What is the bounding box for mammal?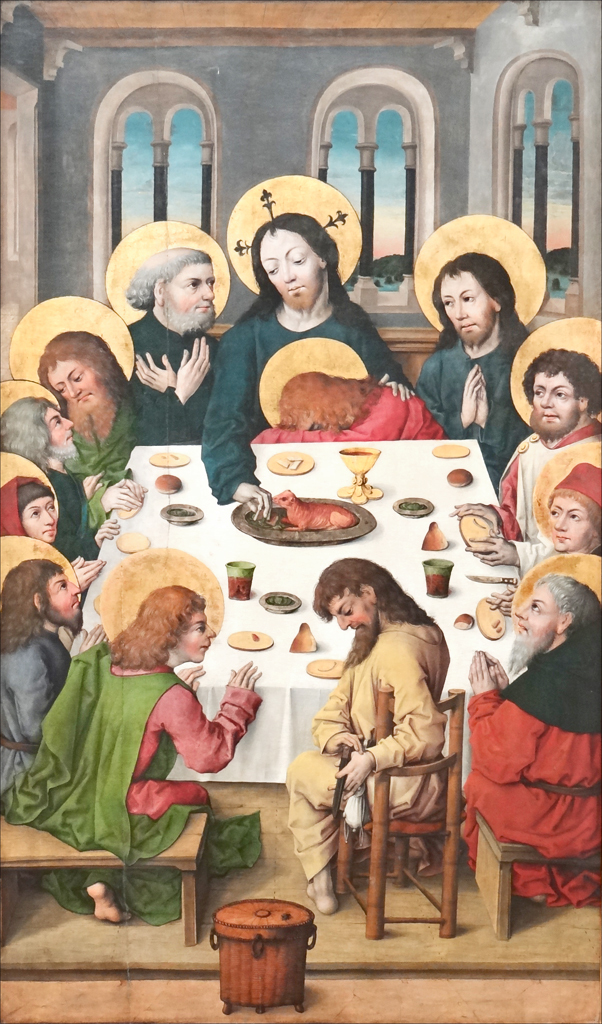
(x1=0, y1=393, x2=105, y2=556).
